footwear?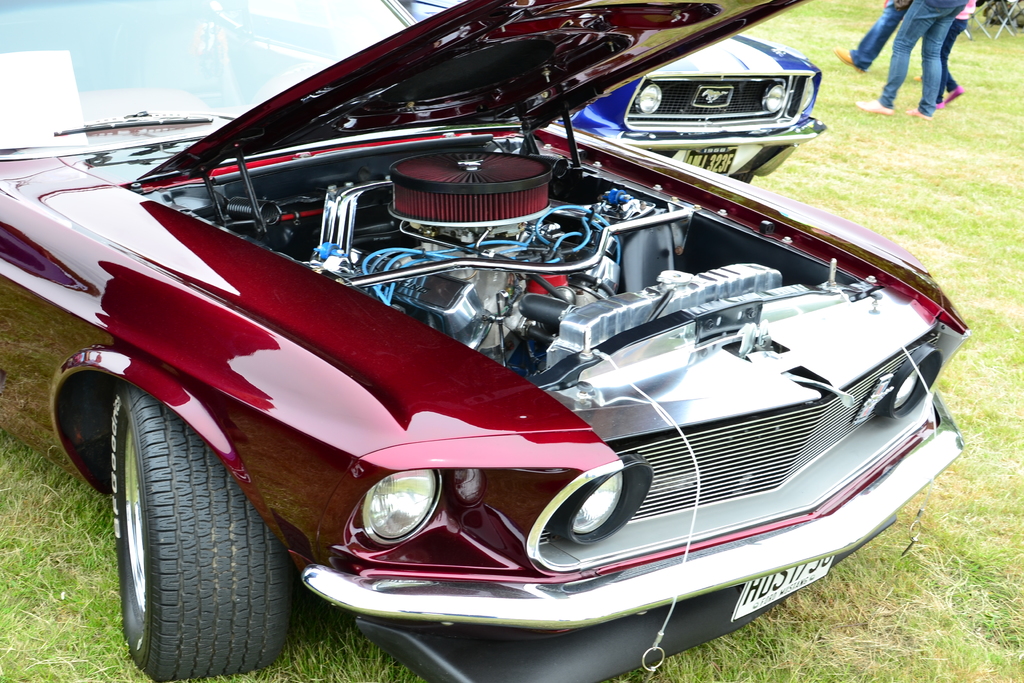
856 95 893 118
